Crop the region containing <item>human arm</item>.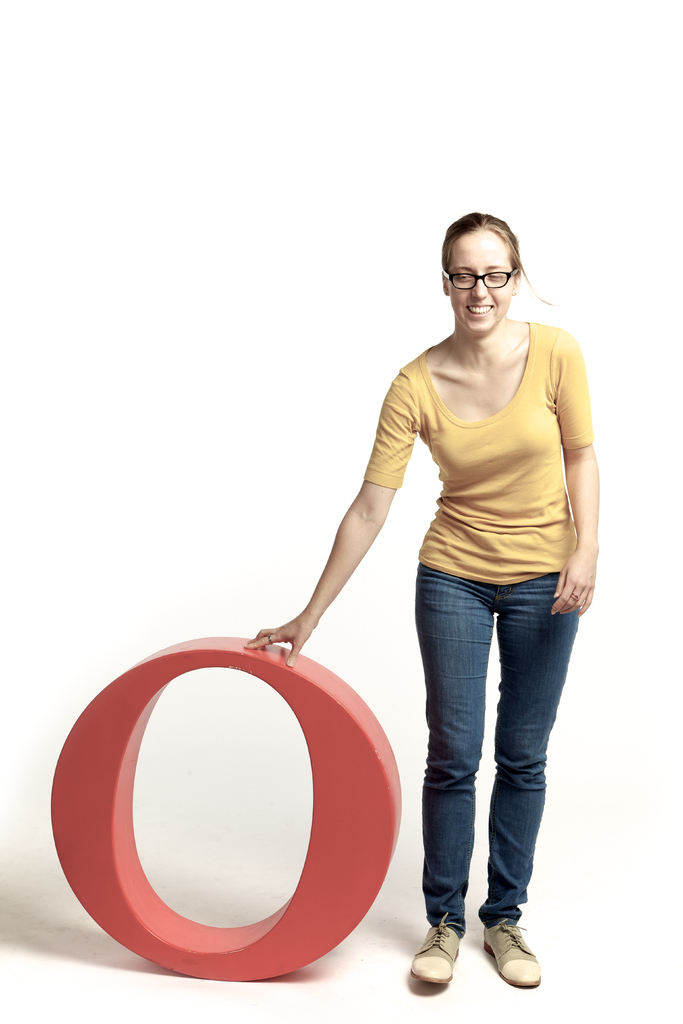
Crop region: (550,332,616,620).
